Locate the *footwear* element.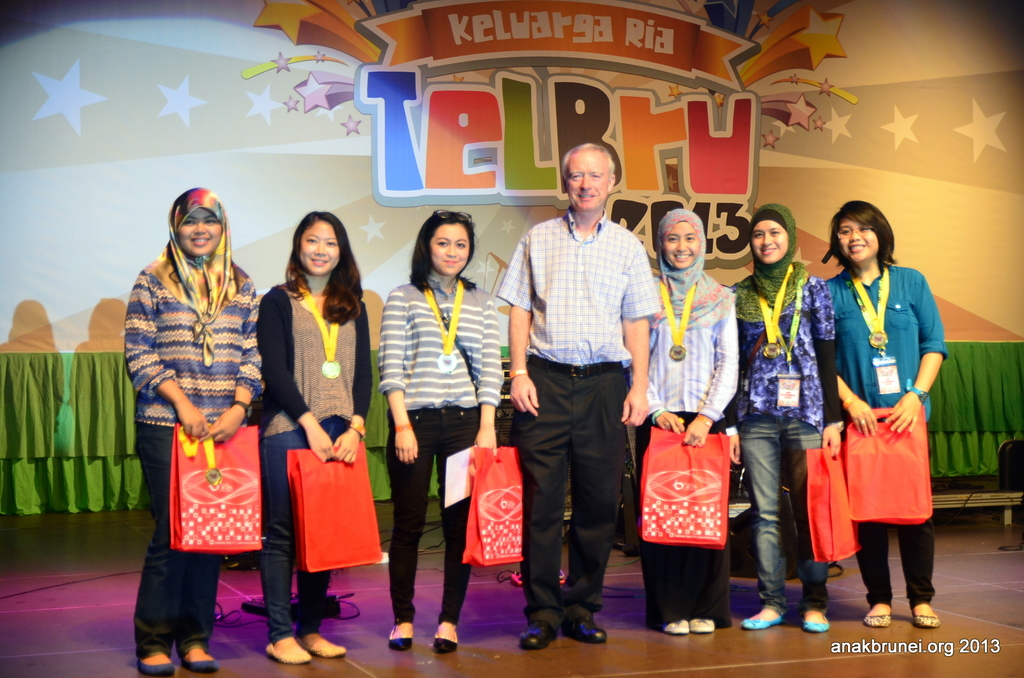
Element bbox: detection(184, 656, 221, 674).
